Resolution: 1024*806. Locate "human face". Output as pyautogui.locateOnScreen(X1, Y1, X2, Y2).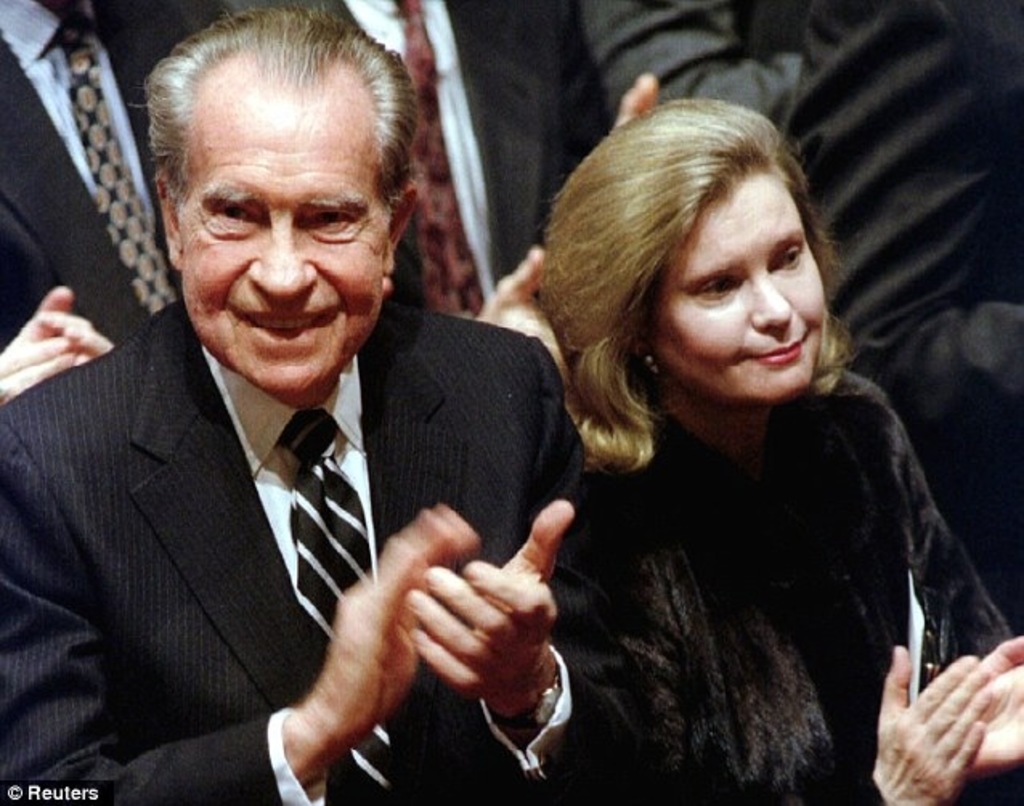
pyautogui.locateOnScreen(170, 59, 396, 397).
